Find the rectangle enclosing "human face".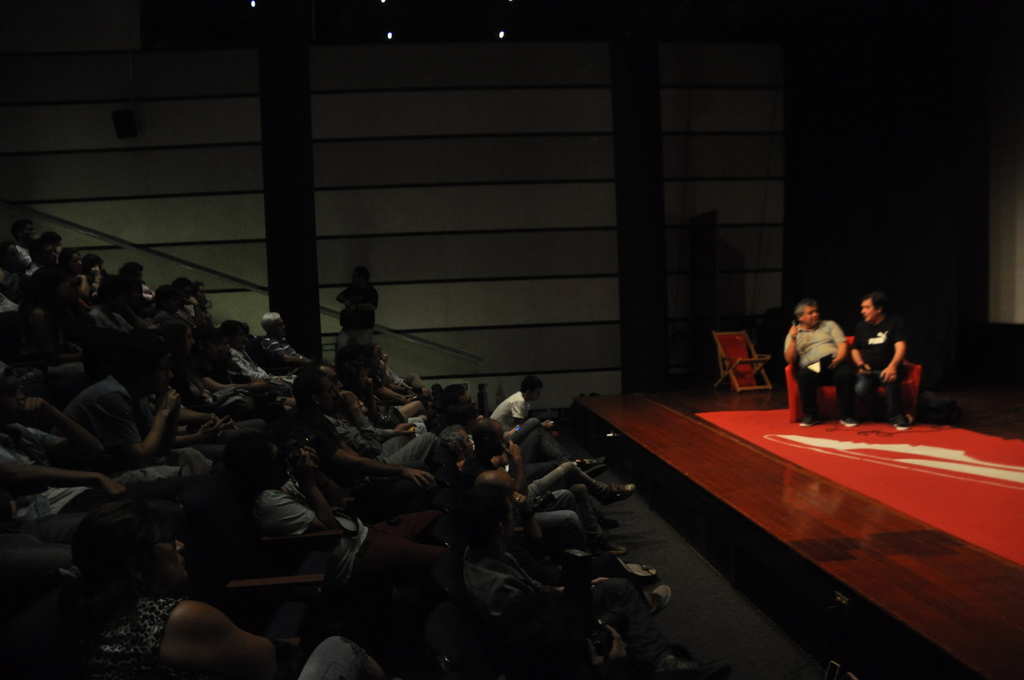
(859, 298, 876, 322).
